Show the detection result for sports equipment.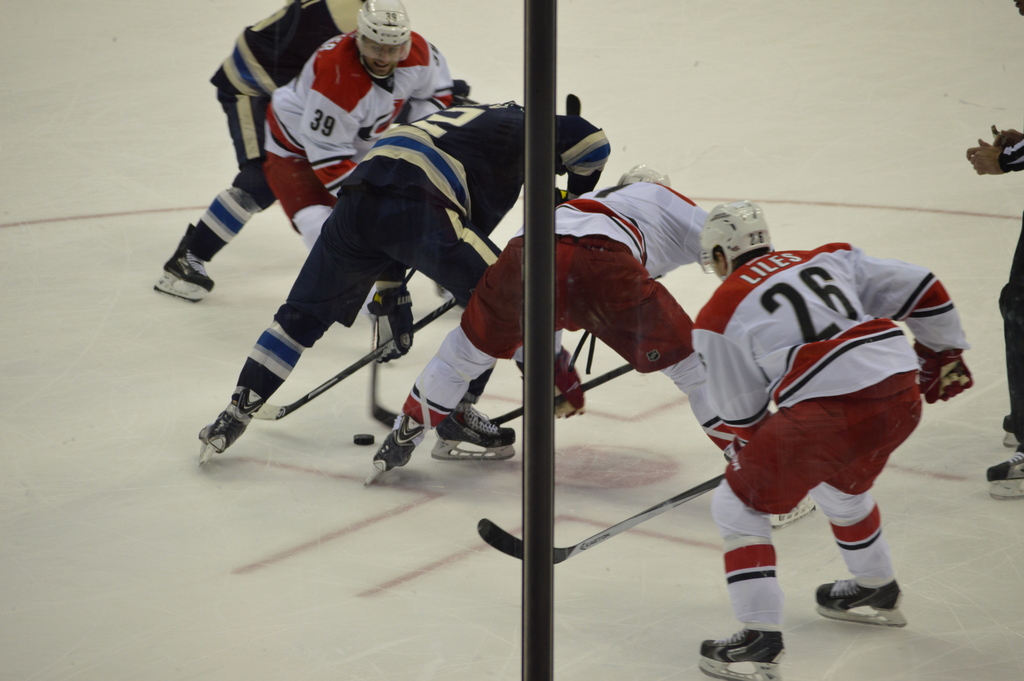
pyautogui.locateOnScreen(616, 163, 670, 192).
